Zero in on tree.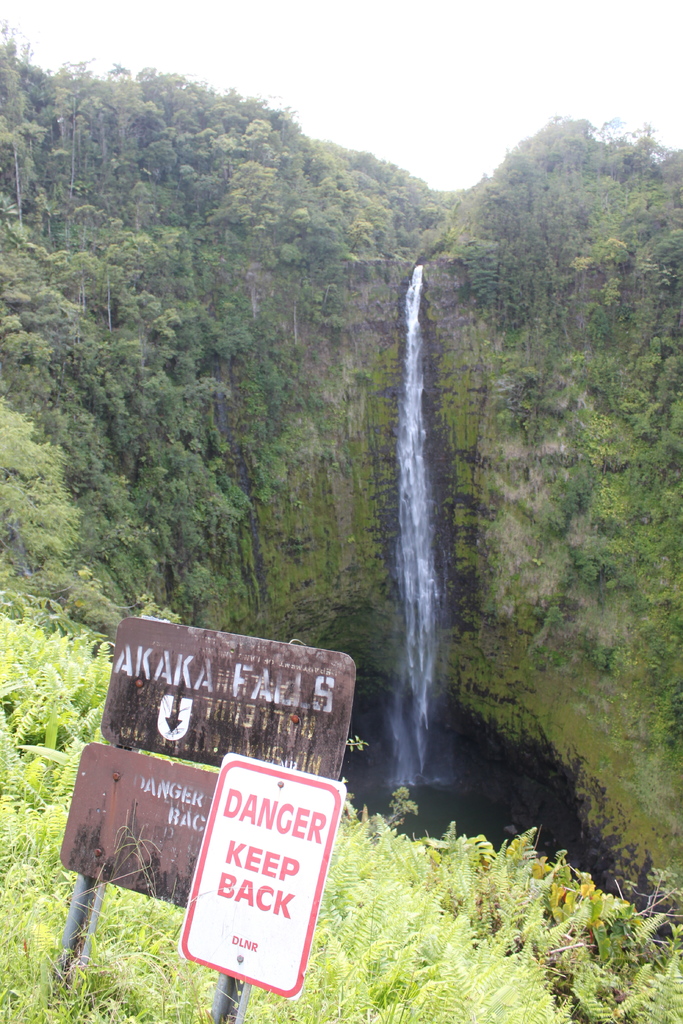
Zeroed in: 0,6,41,115.
